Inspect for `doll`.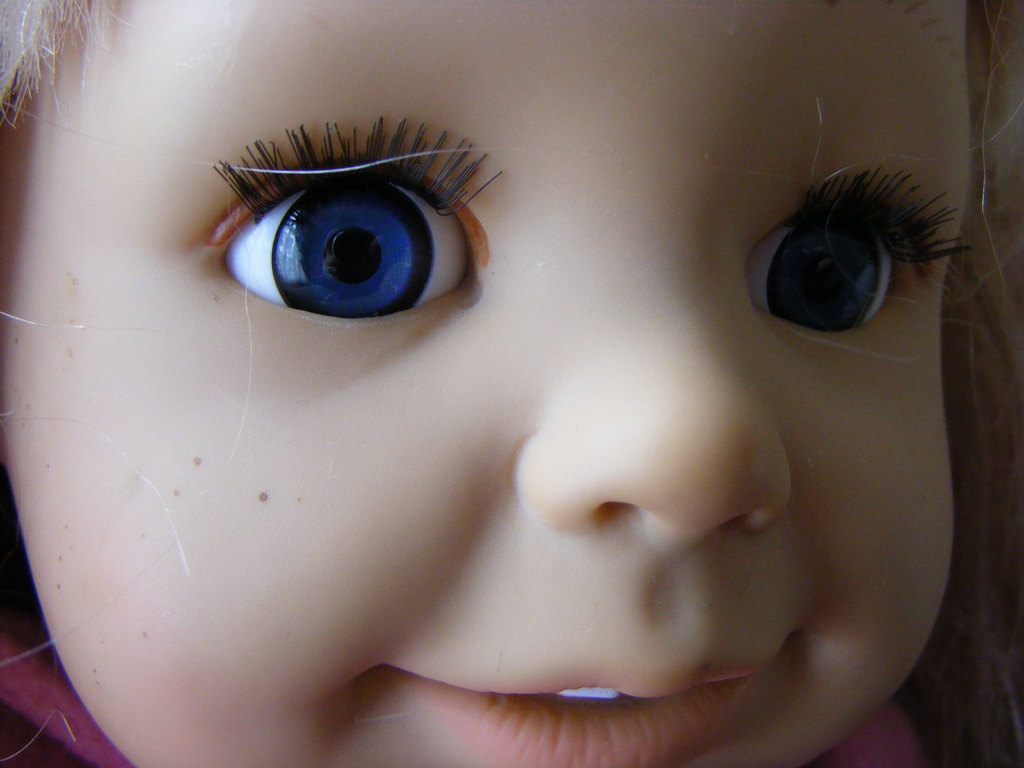
Inspection: left=49, top=41, right=1023, bottom=767.
